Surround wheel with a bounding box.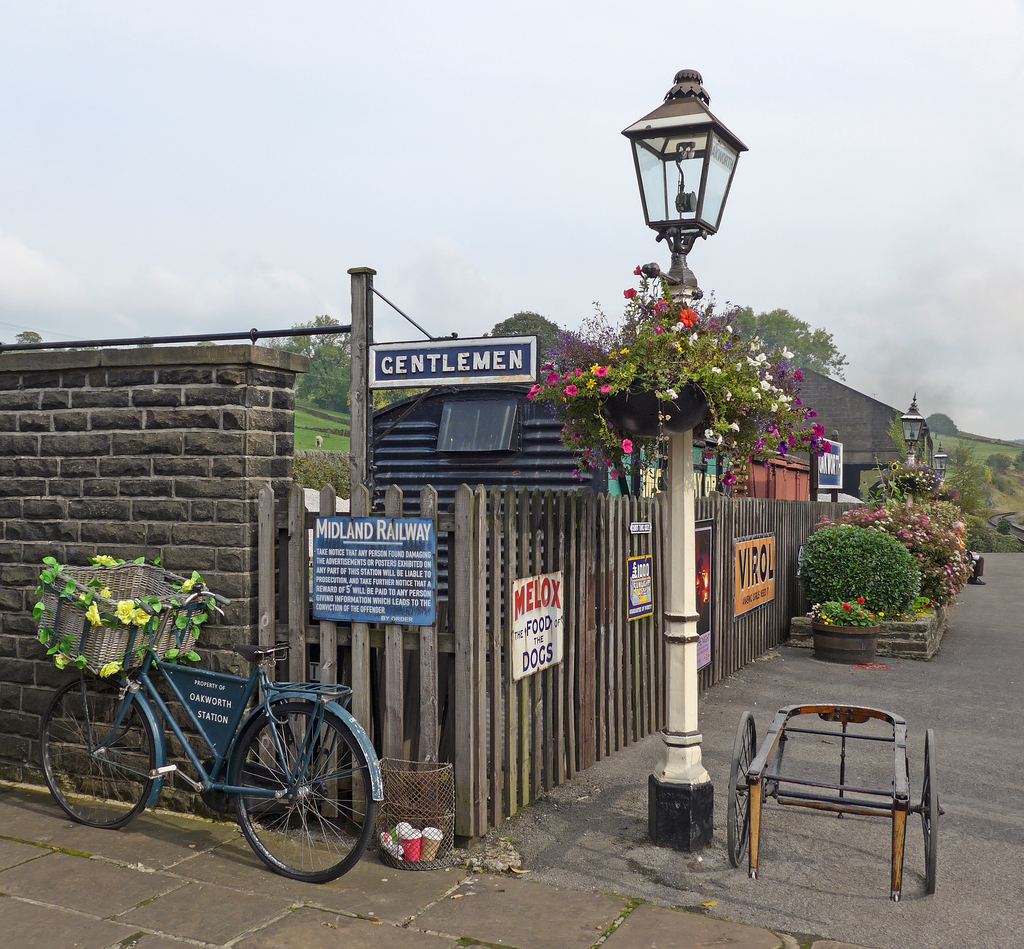
(x1=919, y1=732, x2=940, y2=896).
